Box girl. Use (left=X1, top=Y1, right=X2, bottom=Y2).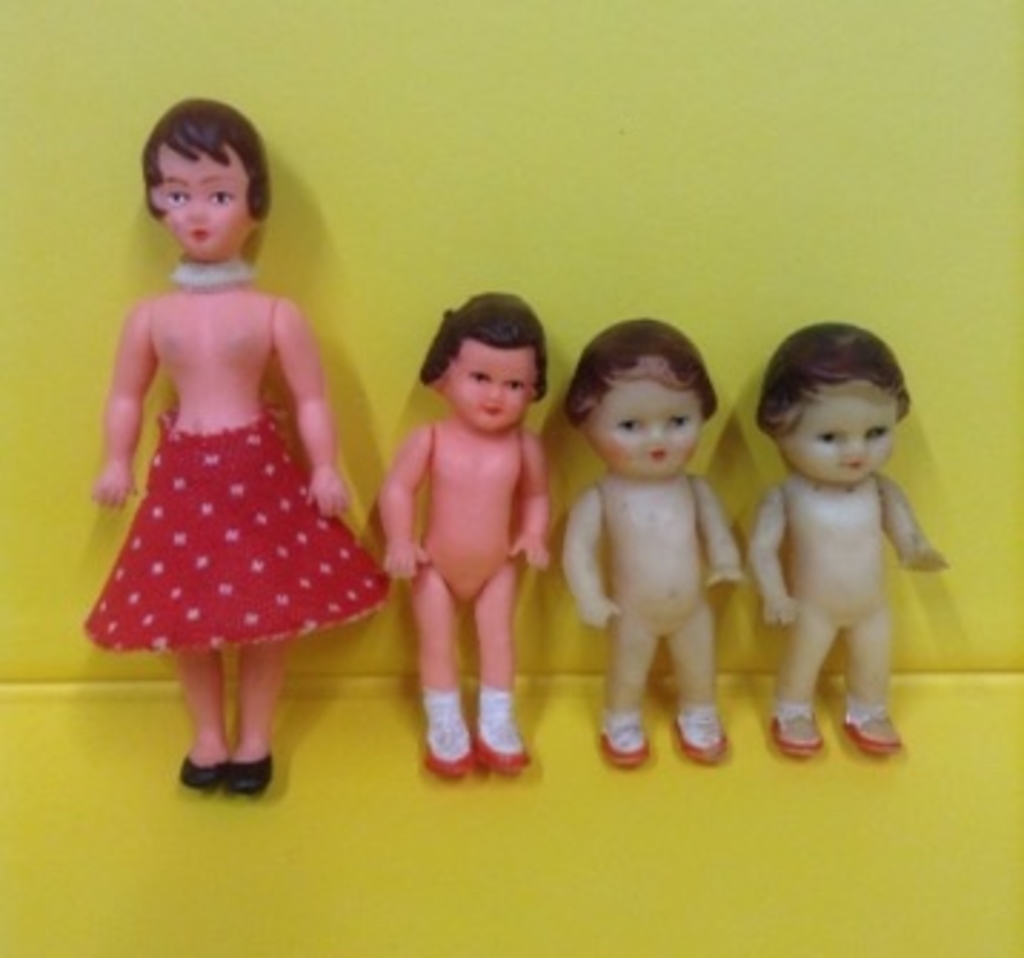
(left=69, top=89, right=398, bottom=792).
